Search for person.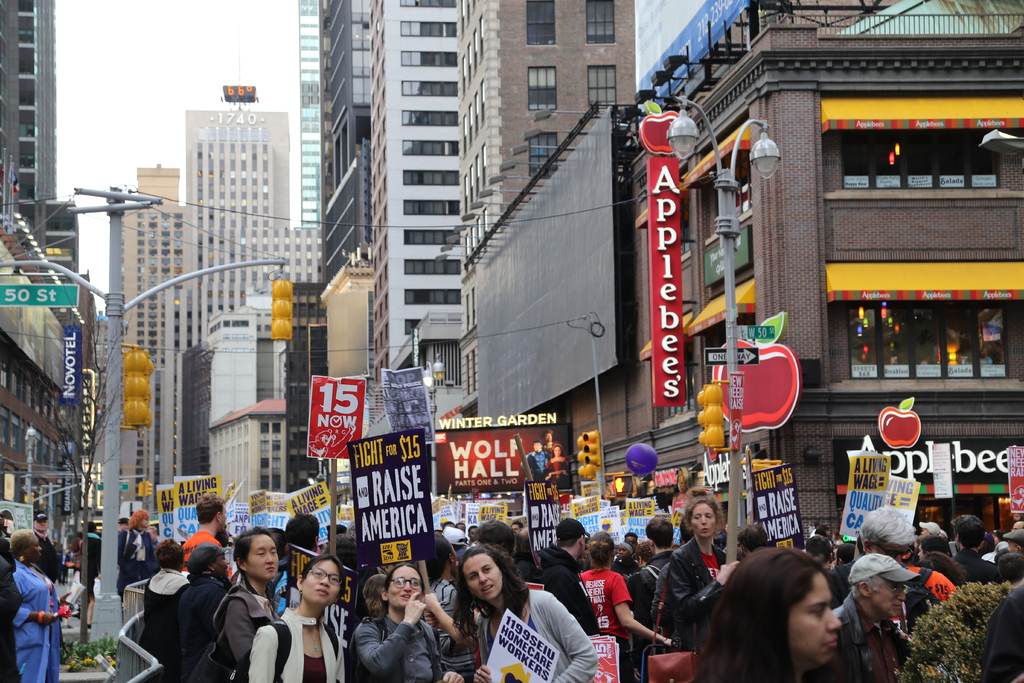
Found at <box>479,544,591,682</box>.
